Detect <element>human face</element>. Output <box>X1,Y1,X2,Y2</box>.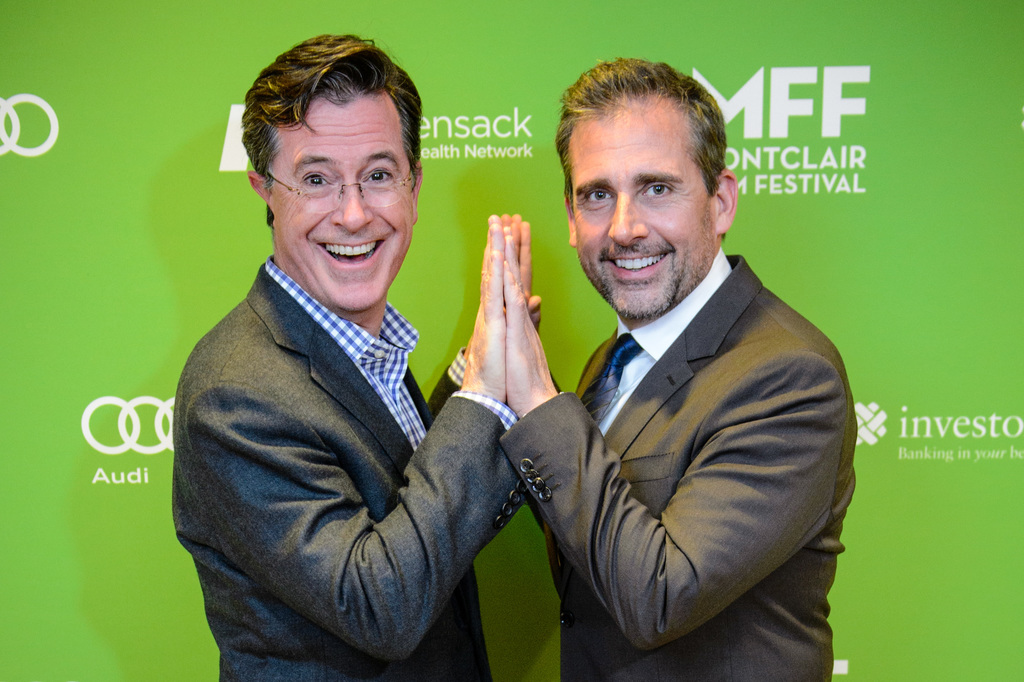
<box>573,95,712,318</box>.
